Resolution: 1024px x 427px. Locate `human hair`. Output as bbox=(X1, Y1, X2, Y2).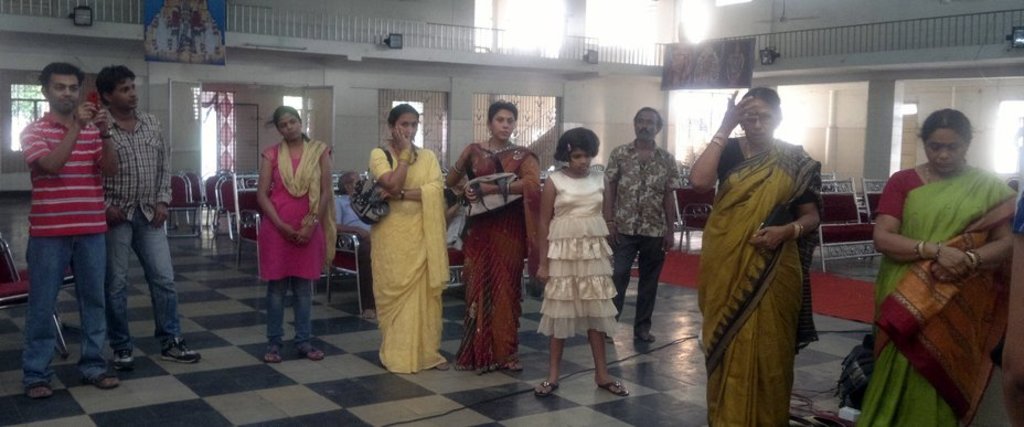
bbox=(490, 98, 520, 117).
